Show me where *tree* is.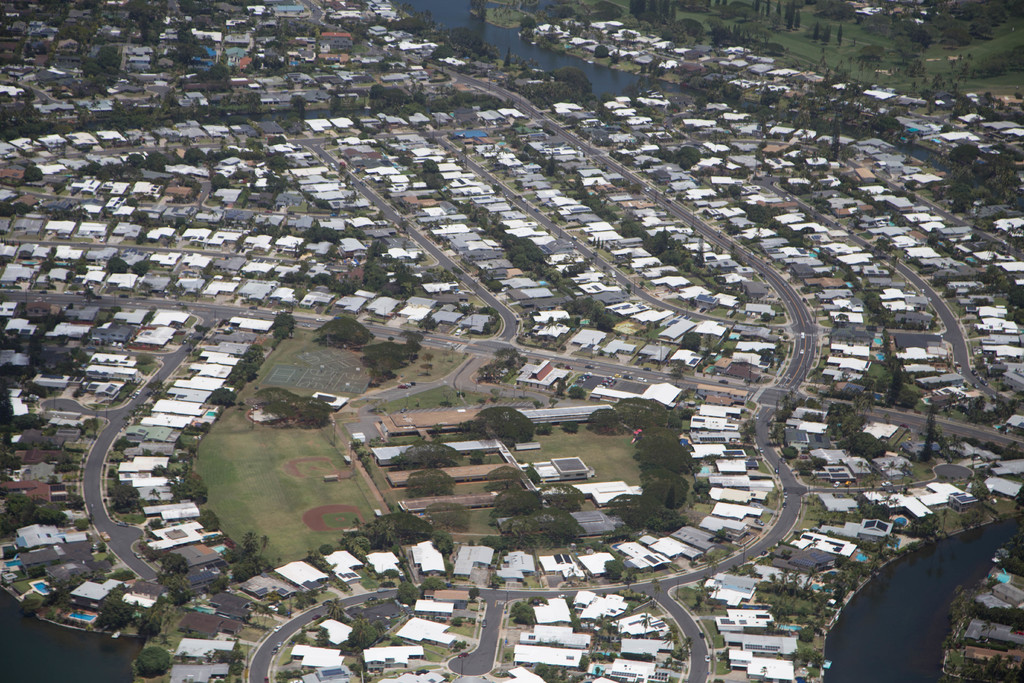
*tree* is at locate(161, 552, 190, 572).
